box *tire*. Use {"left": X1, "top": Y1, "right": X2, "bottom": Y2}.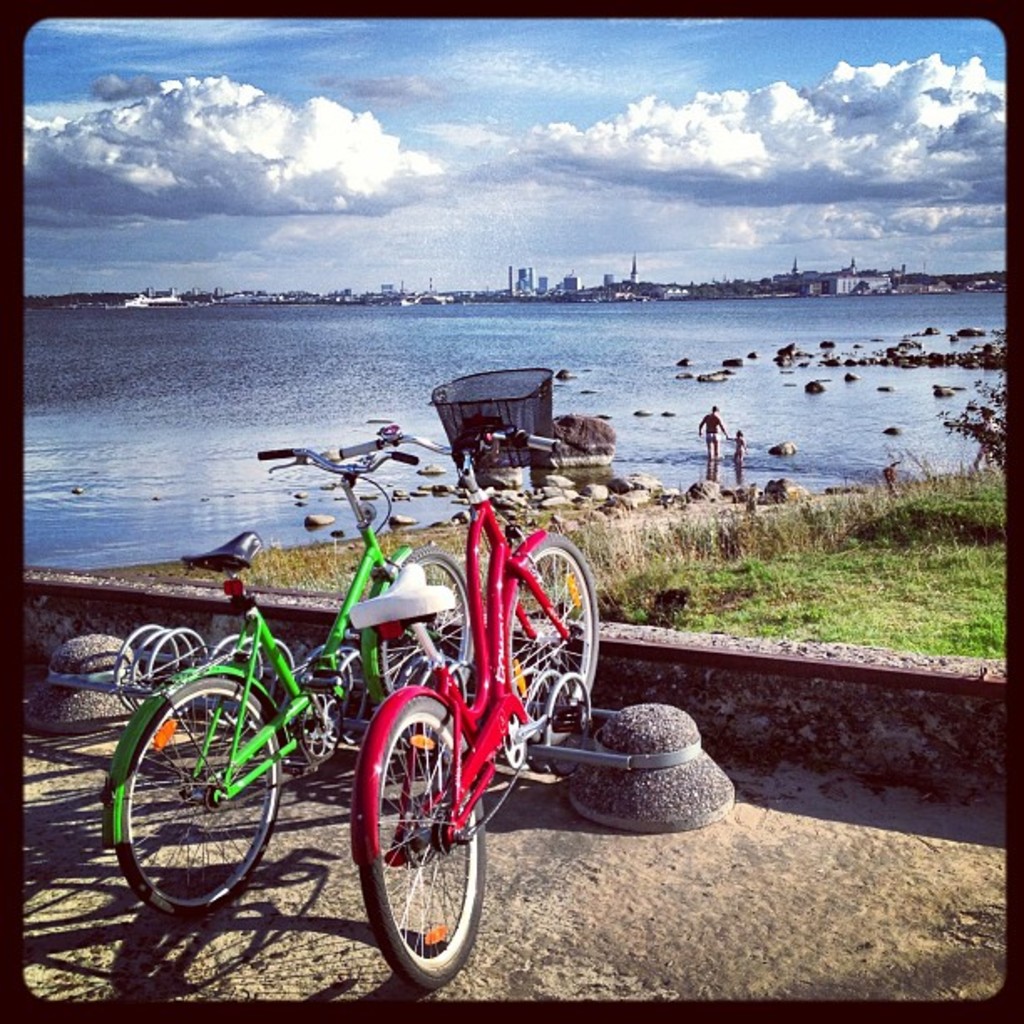
{"left": 500, "top": 527, "right": 599, "bottom": 770}.
